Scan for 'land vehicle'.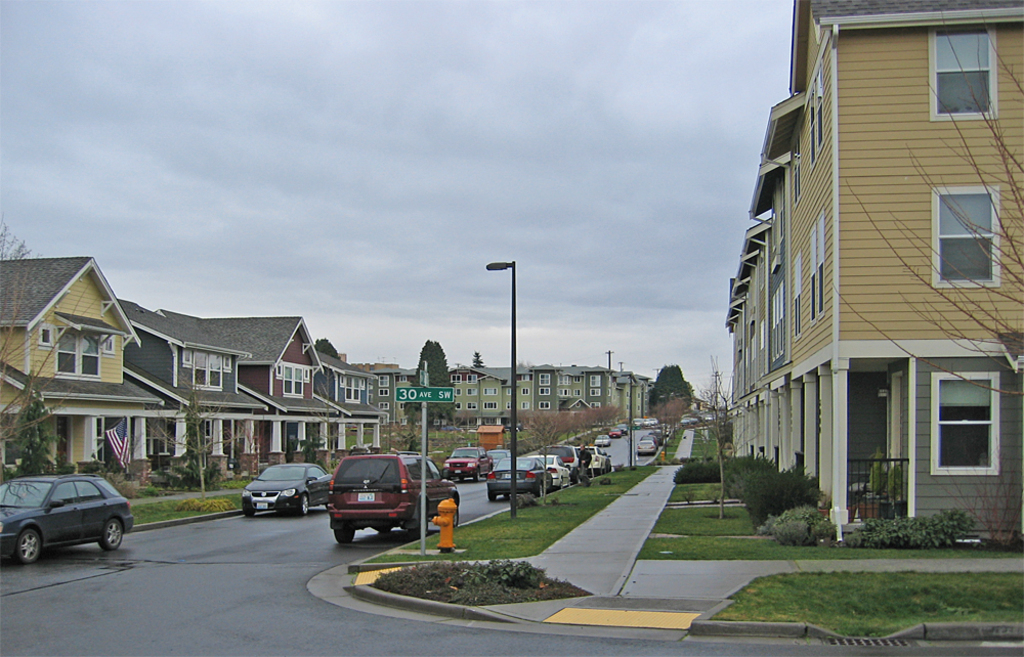
Scan result: (439, 445, 495, 482).
